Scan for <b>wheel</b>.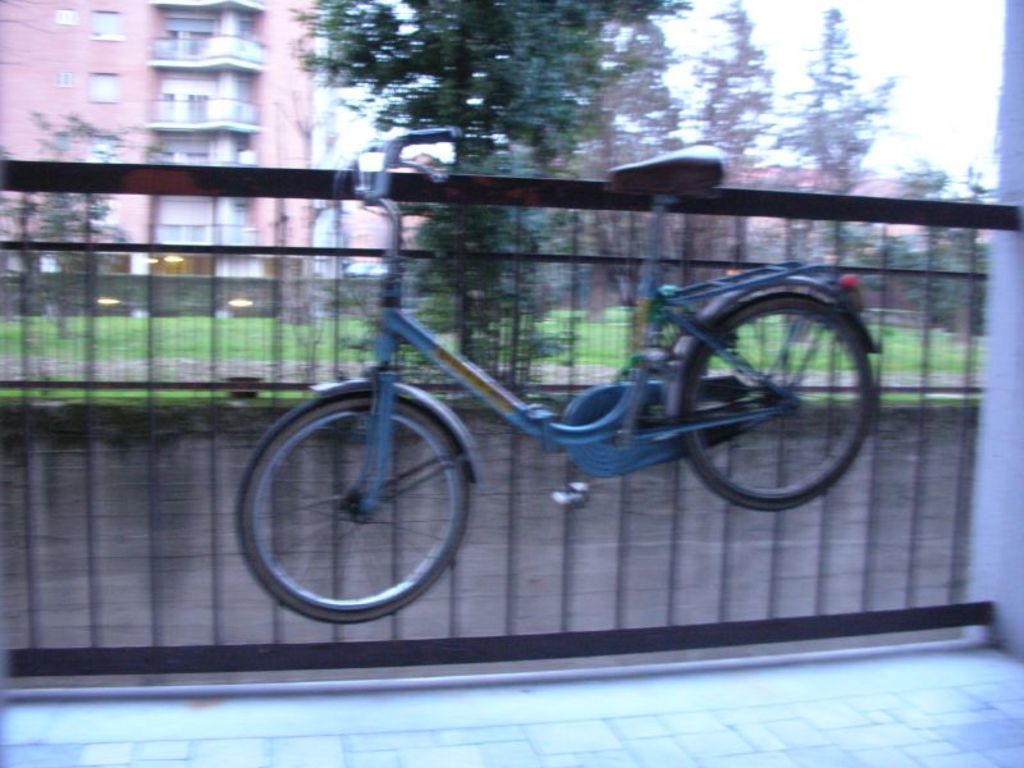
Scan result: (238,393,481,620).
